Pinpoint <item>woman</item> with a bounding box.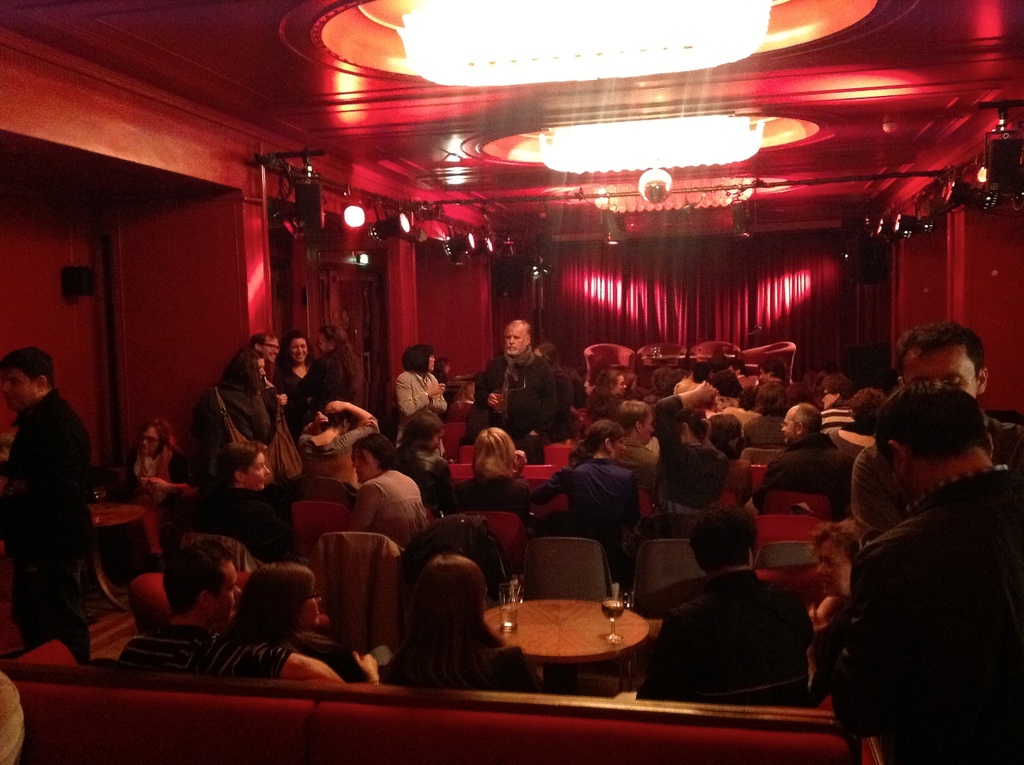
box=[586, 367, 625, 427].
